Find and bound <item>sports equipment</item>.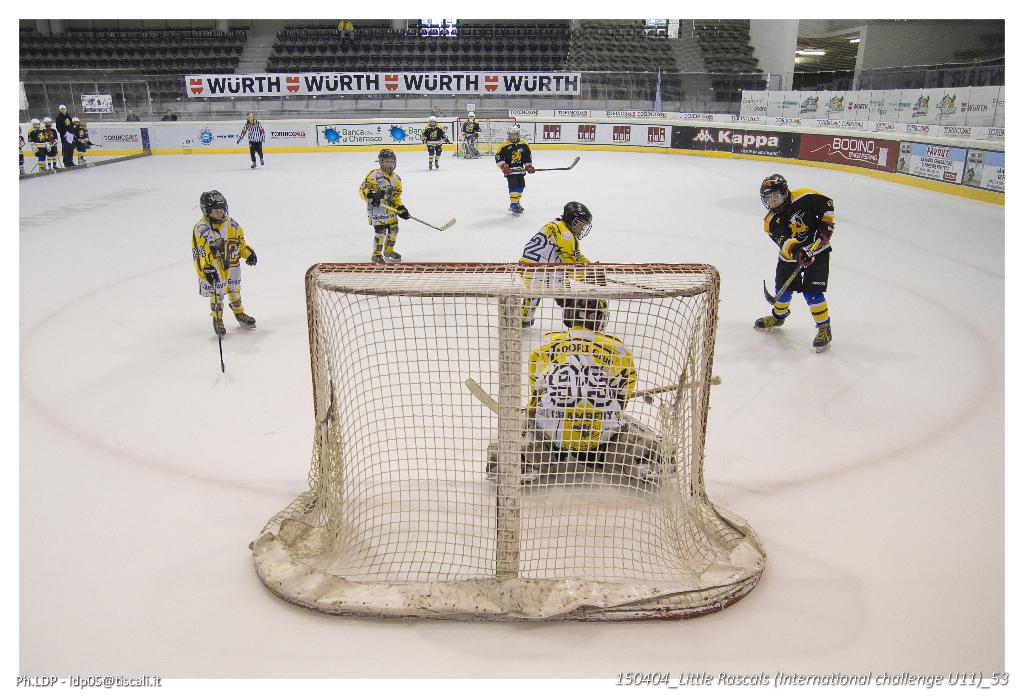
Bound: region(383, 248, 402, 261).
